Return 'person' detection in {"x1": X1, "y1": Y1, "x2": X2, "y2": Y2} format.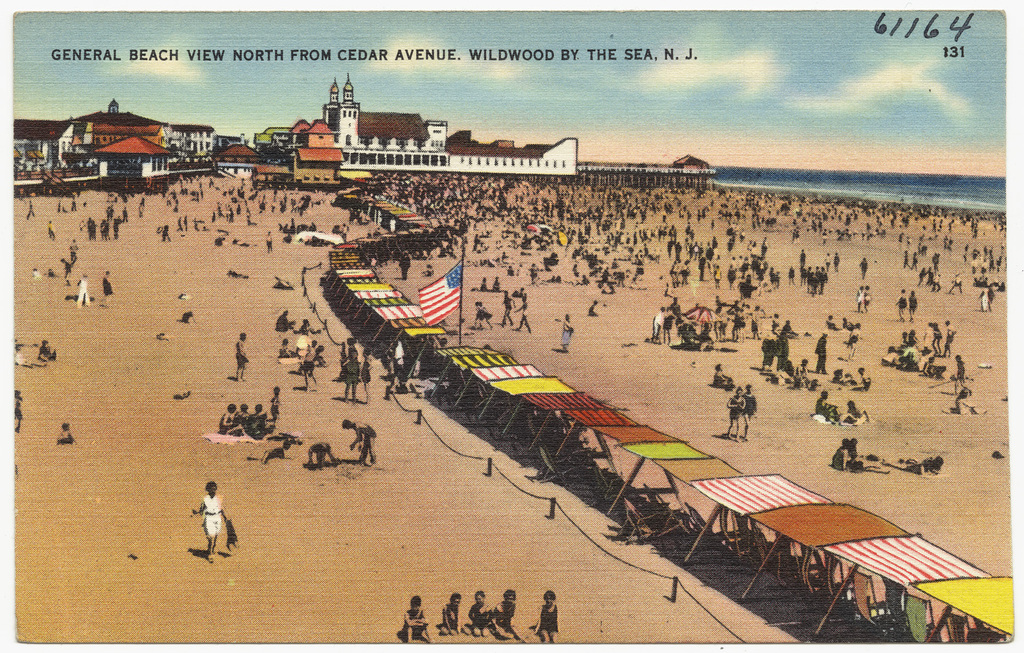
{"x1": 232, "y1": 401, "x2": 252, "y2": 436}.
